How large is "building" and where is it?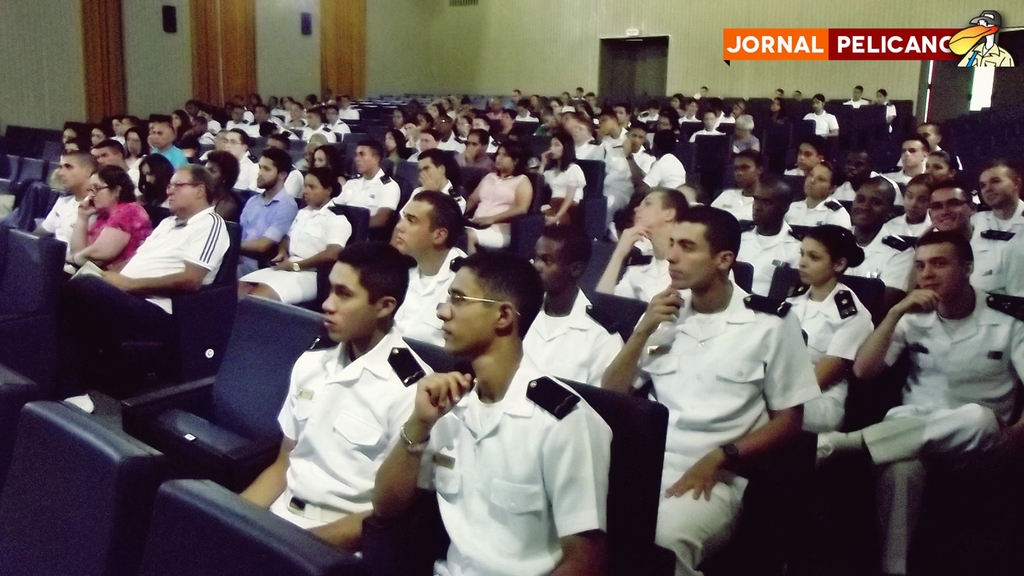
Bounding box: rect(0, 0, 1023, 575).
